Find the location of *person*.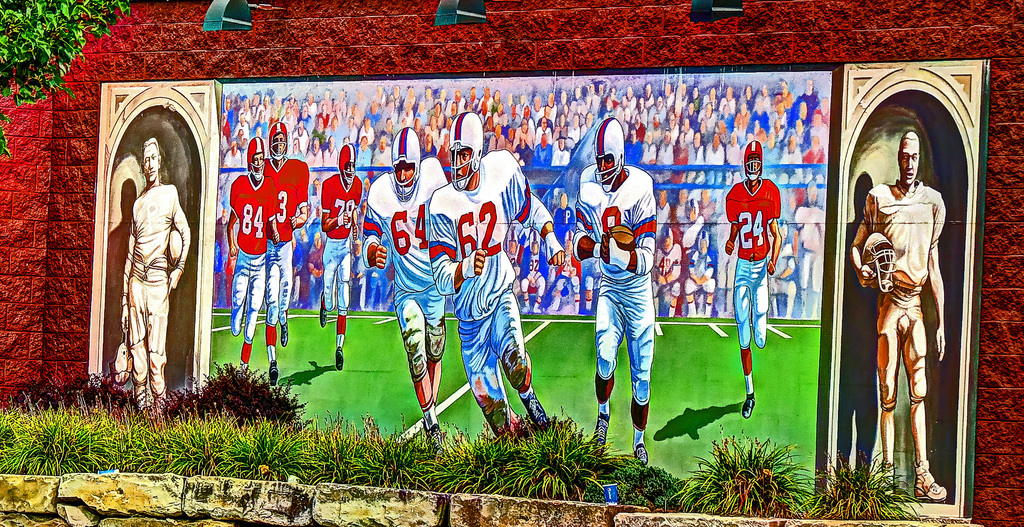
Location: x1=725 y1=143 x2=788 y2=418.
